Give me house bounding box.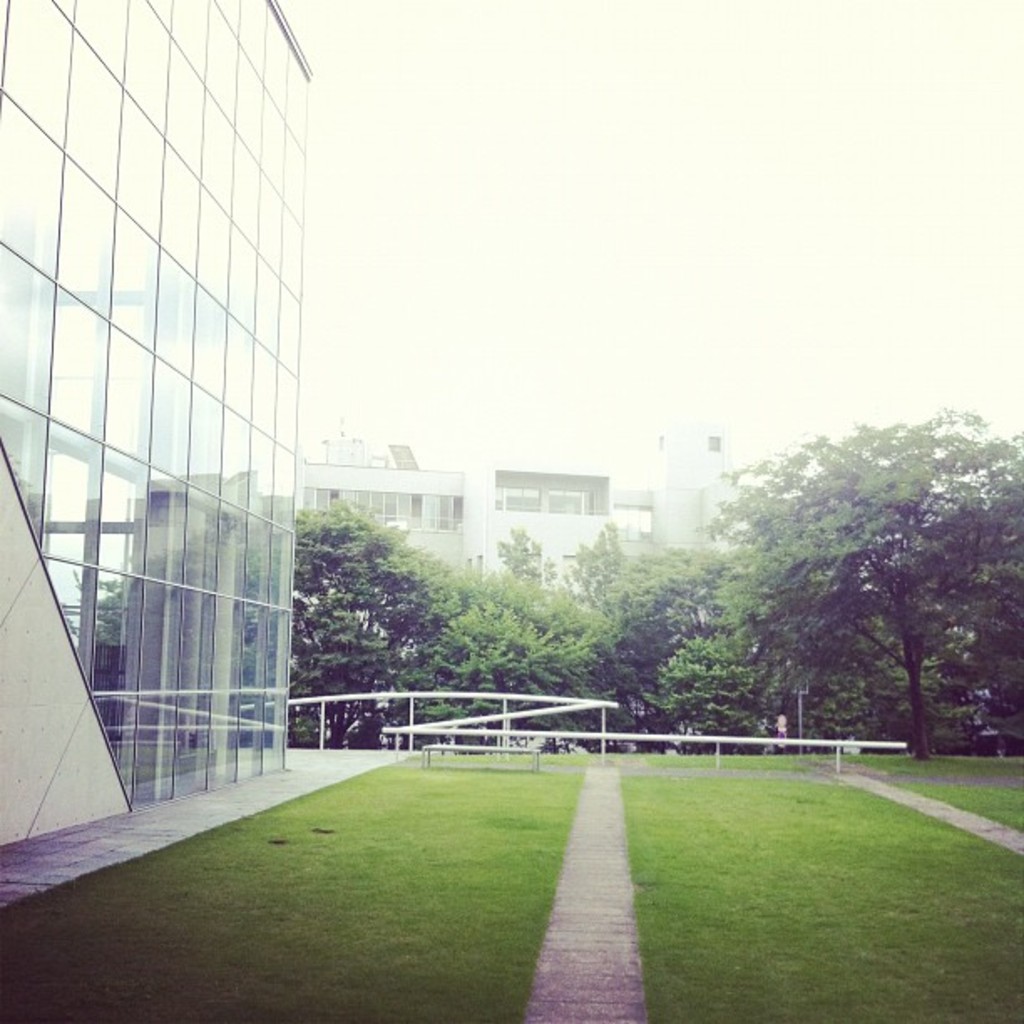
Rect(308, 442, 626, 592).
